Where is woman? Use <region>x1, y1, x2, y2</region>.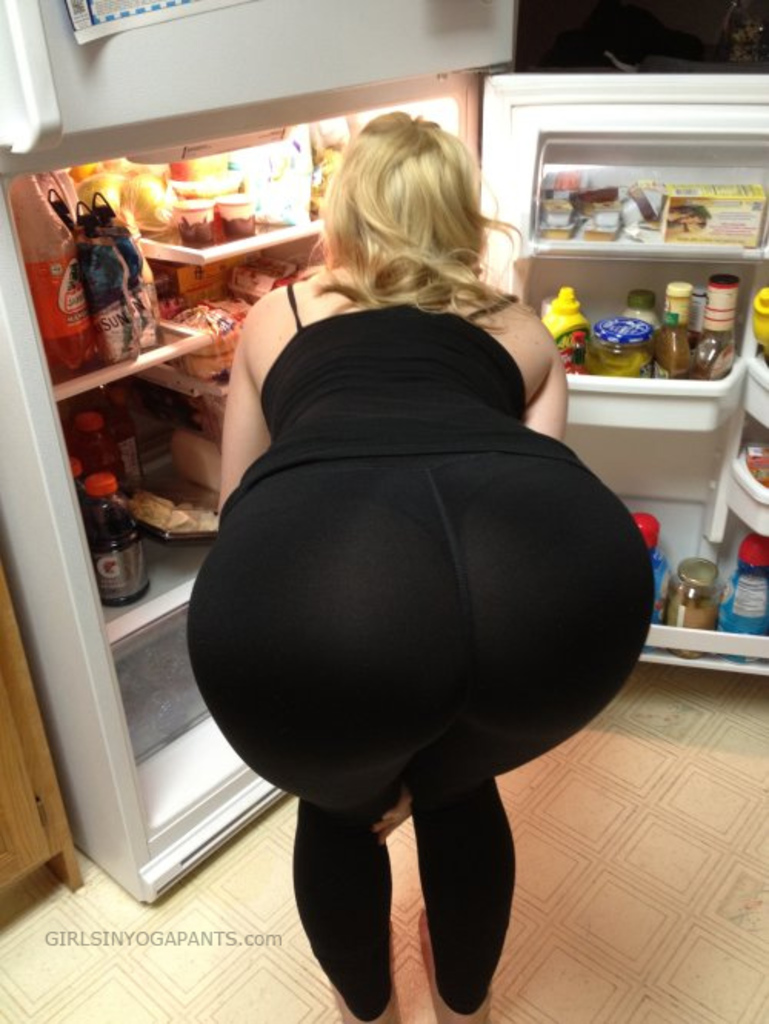
<region>180, 89, 606, 1023</region>.
